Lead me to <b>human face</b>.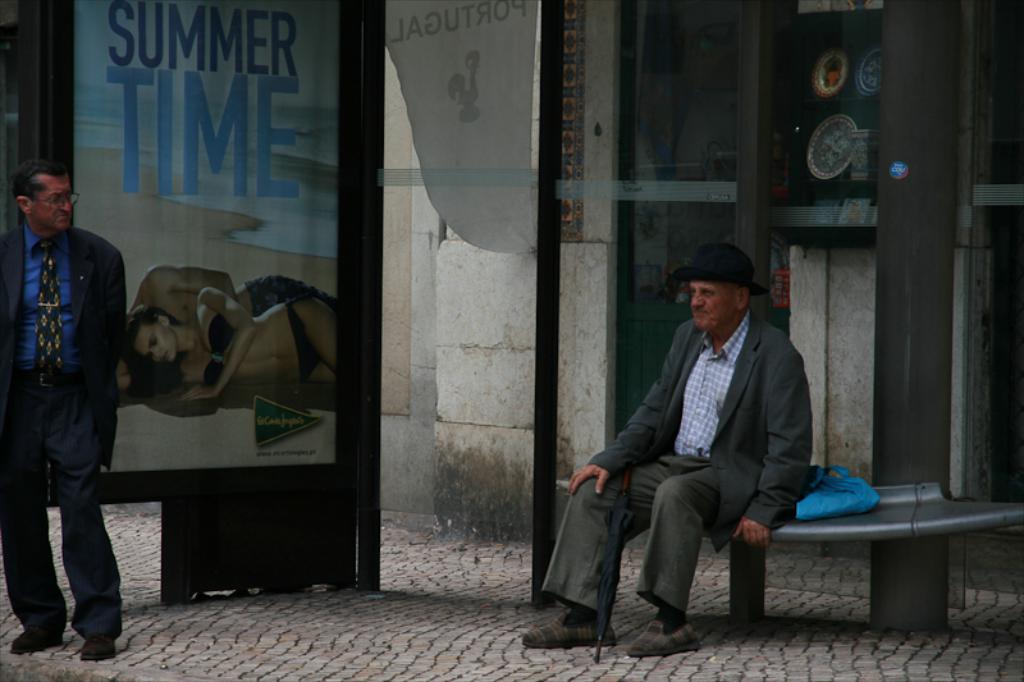
Lead to 686:280:737:330.
